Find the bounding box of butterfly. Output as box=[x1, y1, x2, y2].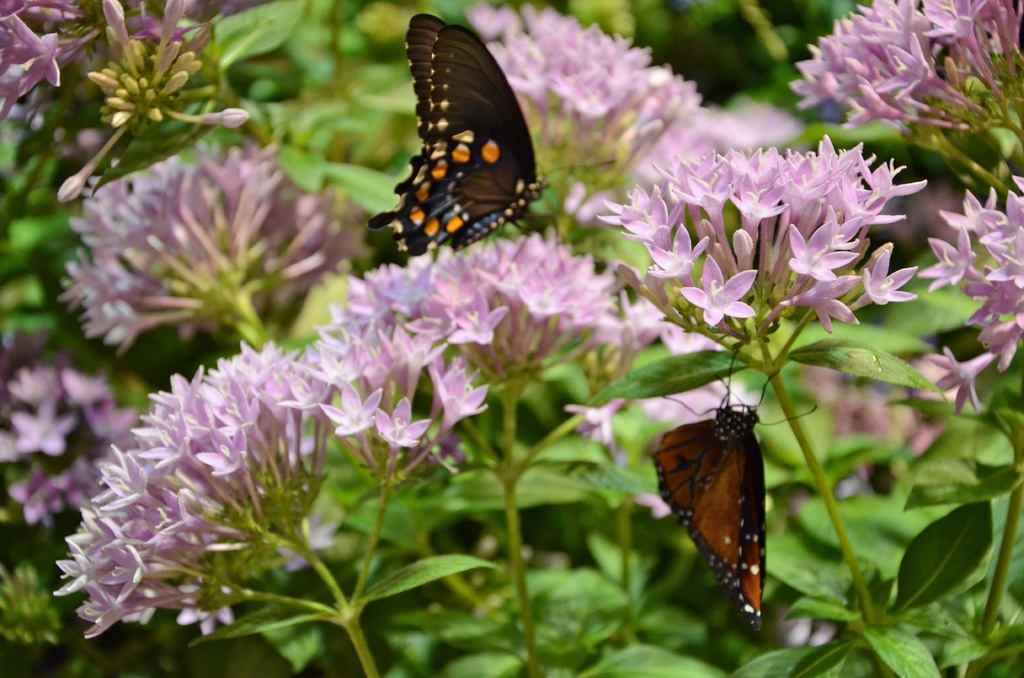
box=[650, 347, 824, 637].
